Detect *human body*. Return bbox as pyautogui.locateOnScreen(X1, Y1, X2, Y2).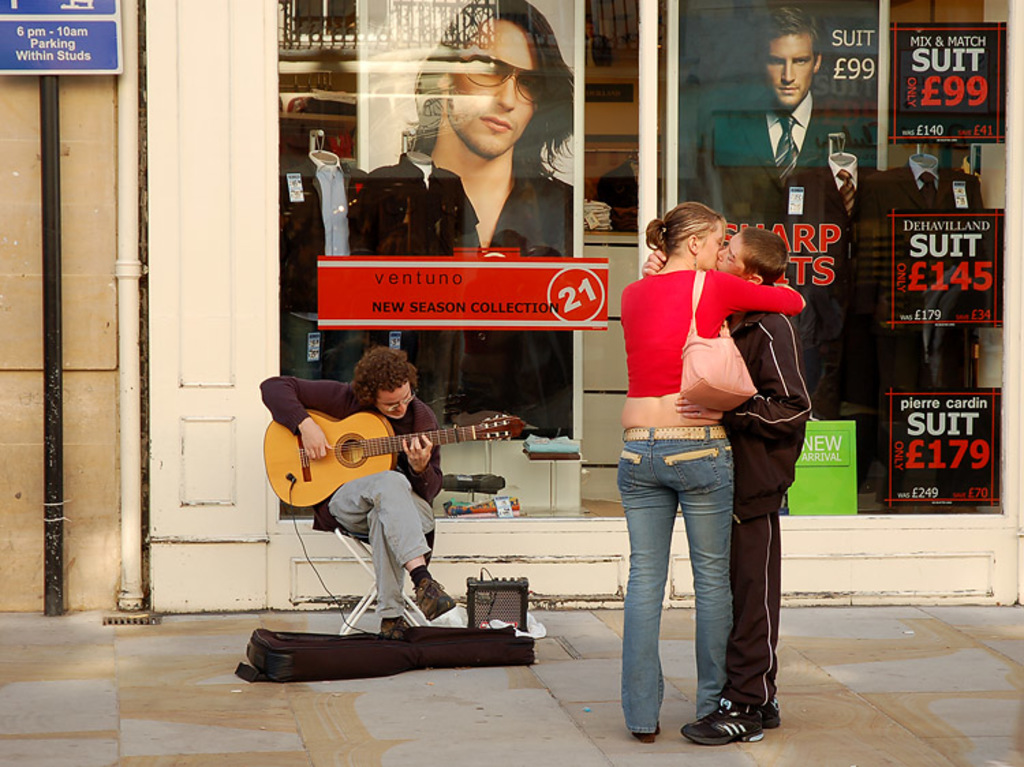
pyautogui.locateOnScreen(703, 8, 853, 422).
